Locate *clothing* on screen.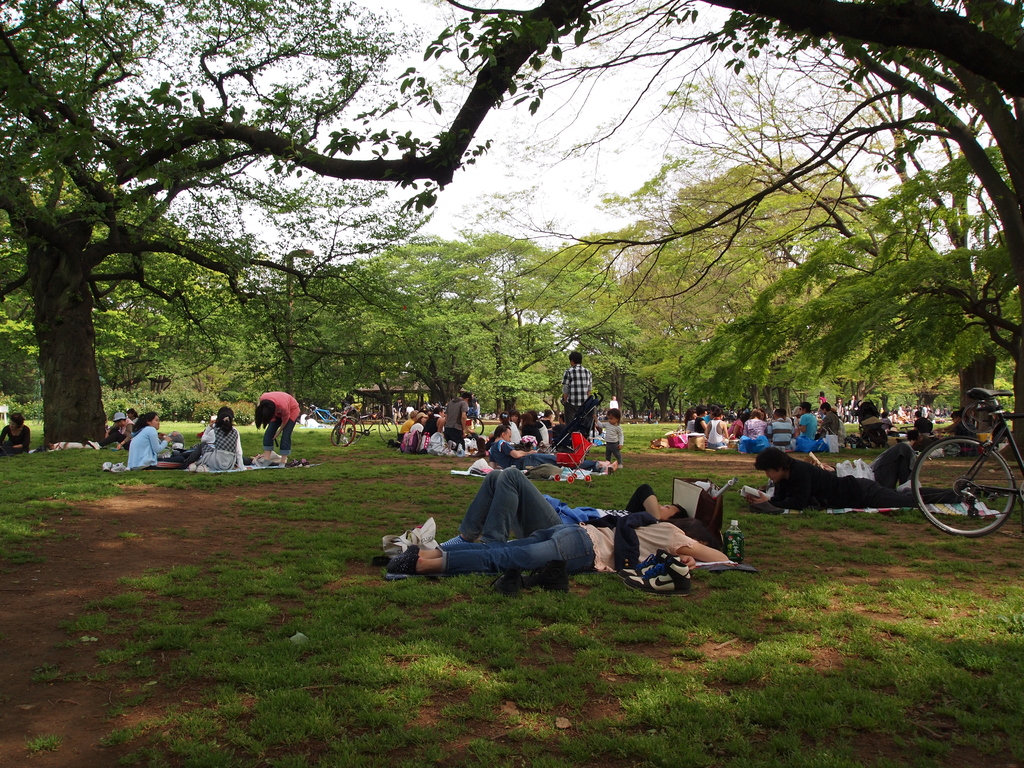
On screen at 0/424/34/450.
